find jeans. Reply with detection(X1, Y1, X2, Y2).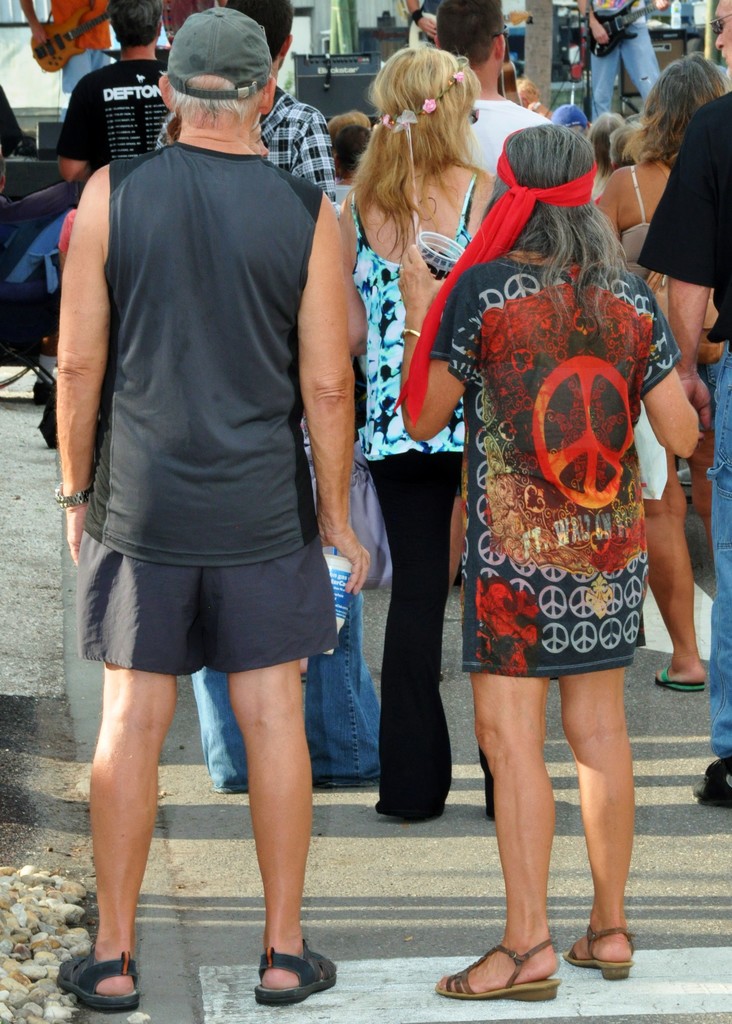
detection(592, 3, 659, 119).
